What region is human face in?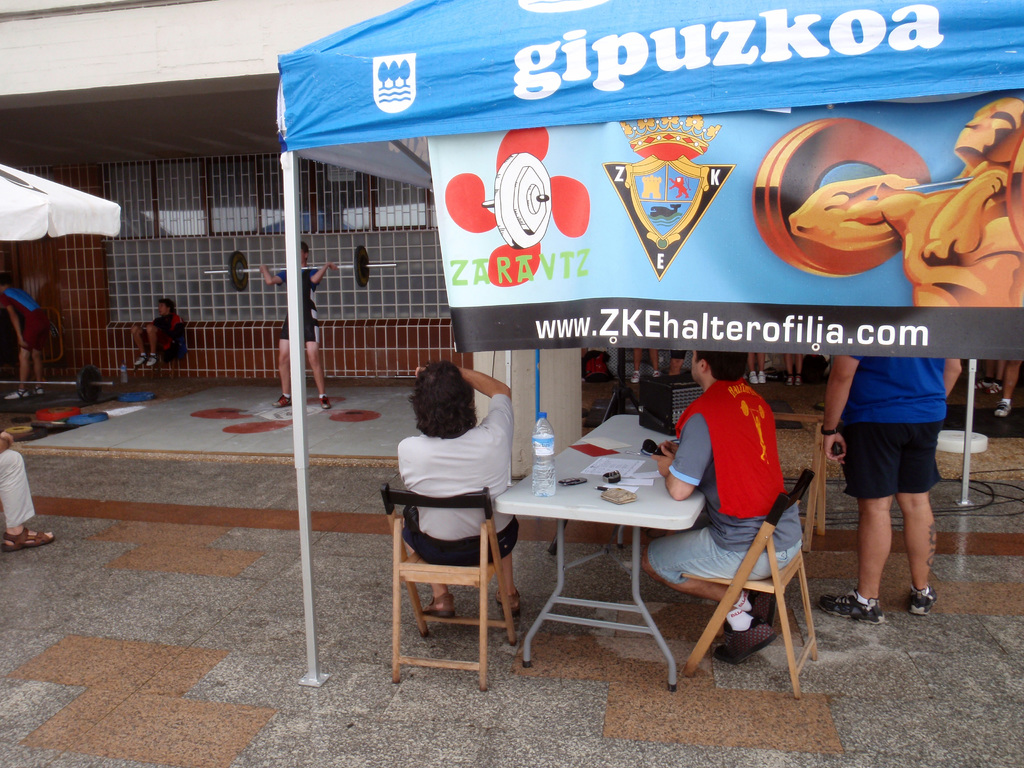
686/348/702/383.
